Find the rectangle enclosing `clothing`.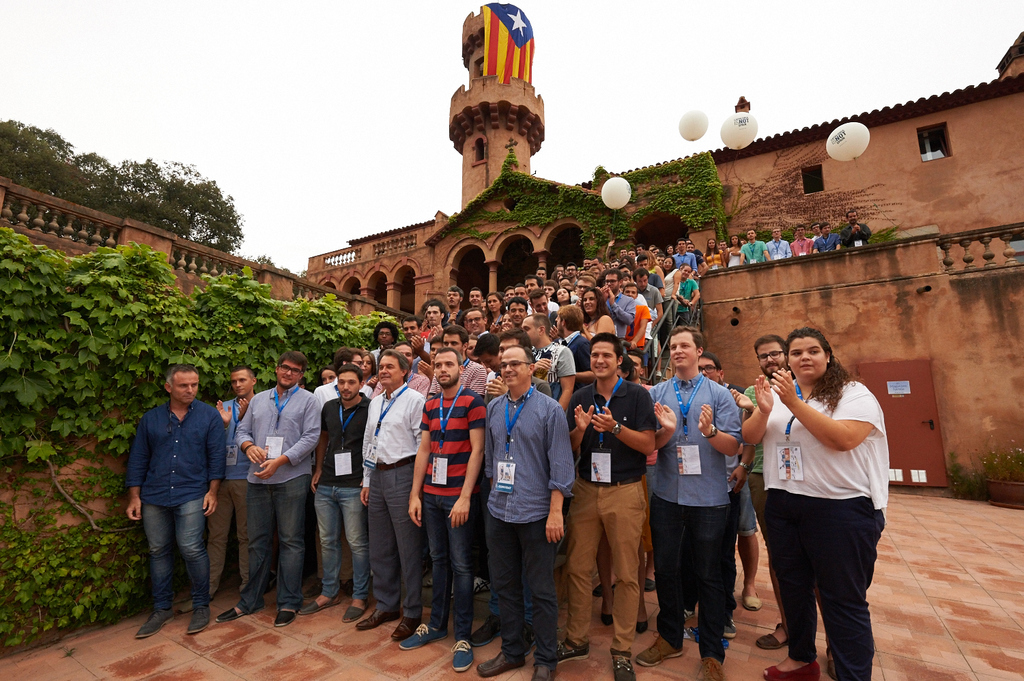
crop(841, 225, 865, 251).
